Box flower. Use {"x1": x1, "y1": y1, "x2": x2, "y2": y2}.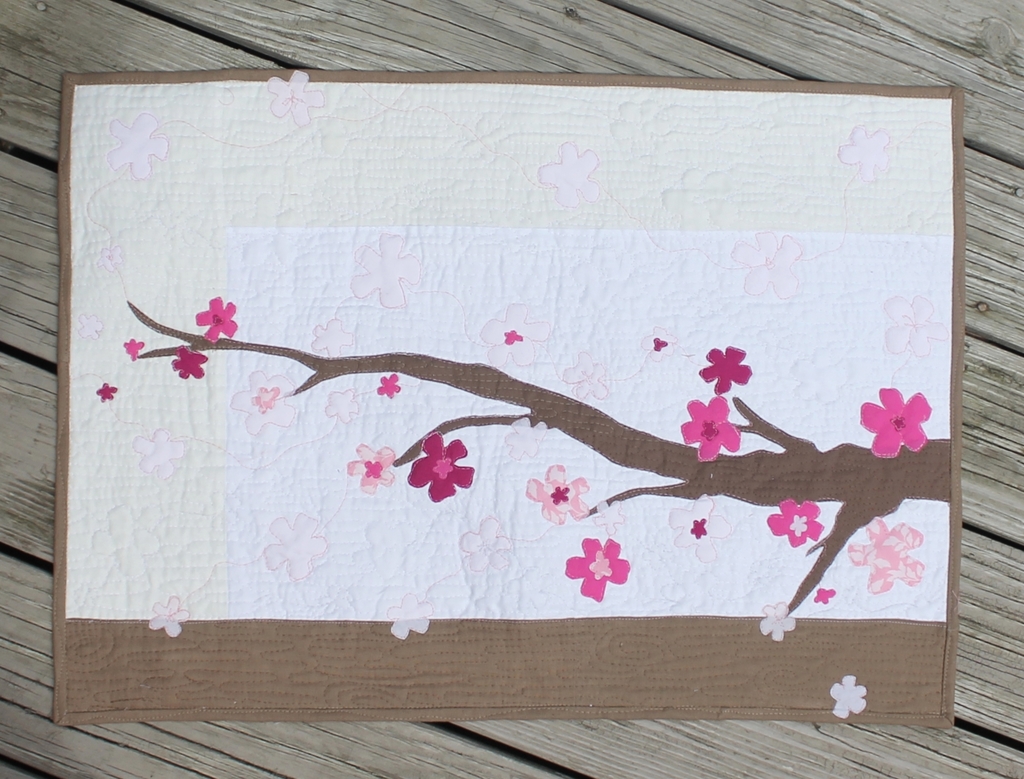
{"x1": 568, "y1": 534, "x2": 632, "y2": 600}.
